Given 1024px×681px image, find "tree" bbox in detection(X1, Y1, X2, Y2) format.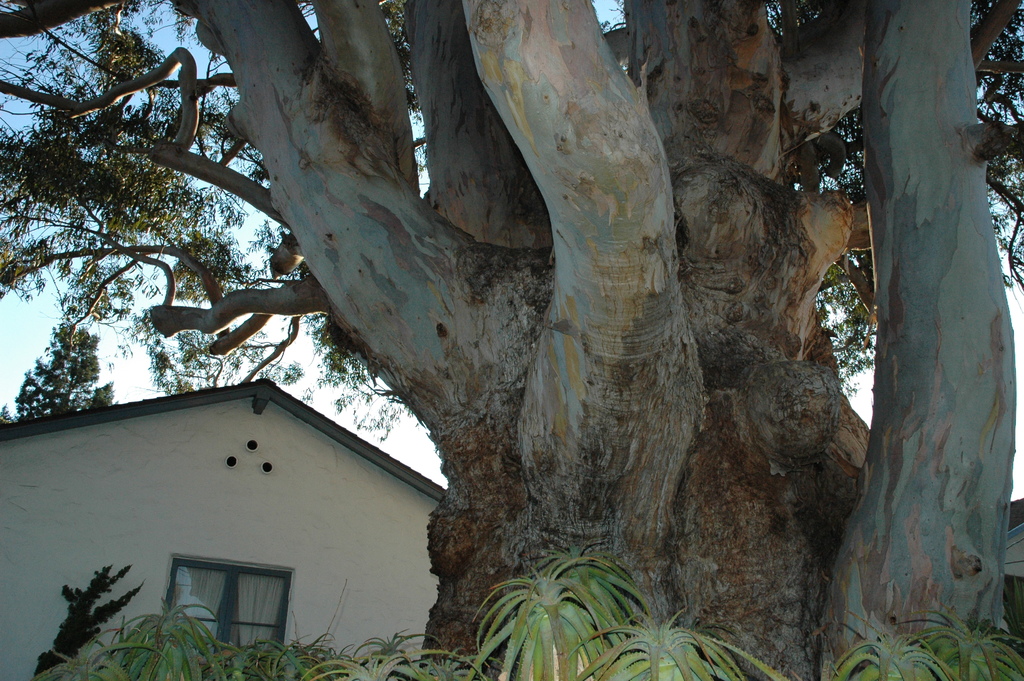
detection(0, 306, 123, 432).
